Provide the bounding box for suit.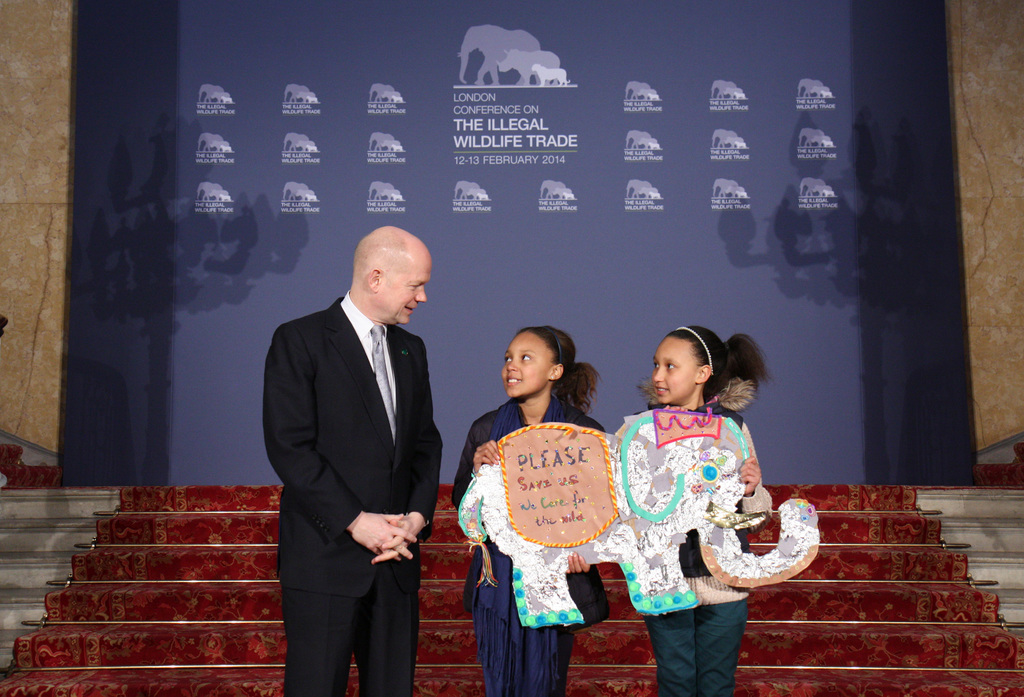
bbox=(254, 217, 459, 696).
